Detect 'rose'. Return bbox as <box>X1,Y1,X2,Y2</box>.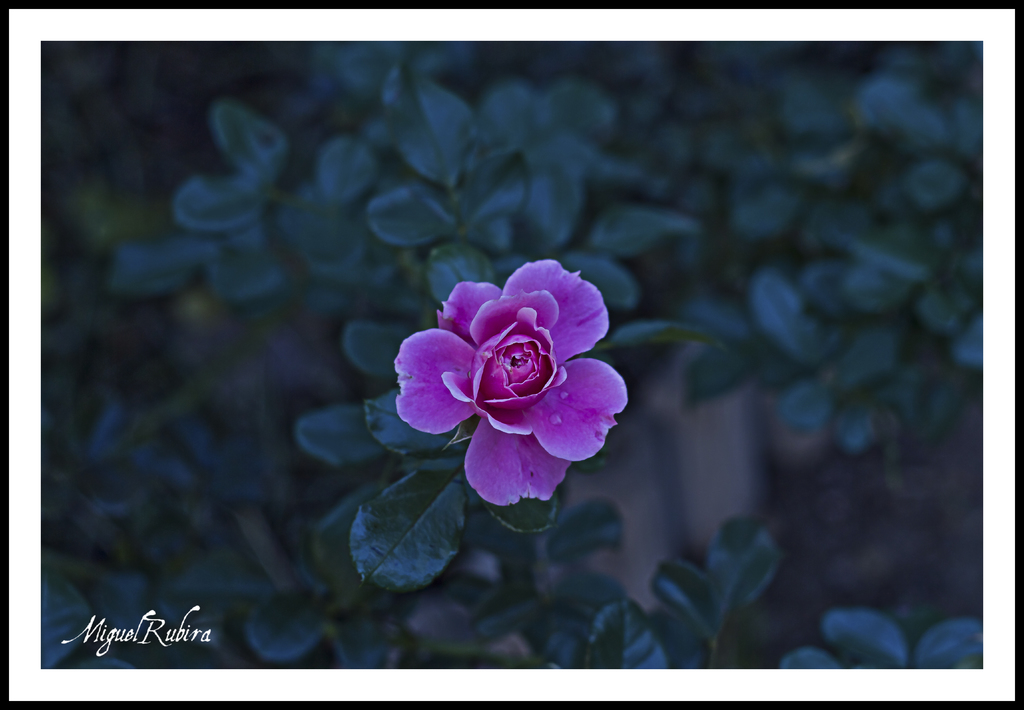
<box>392,257,634,507</box>.
